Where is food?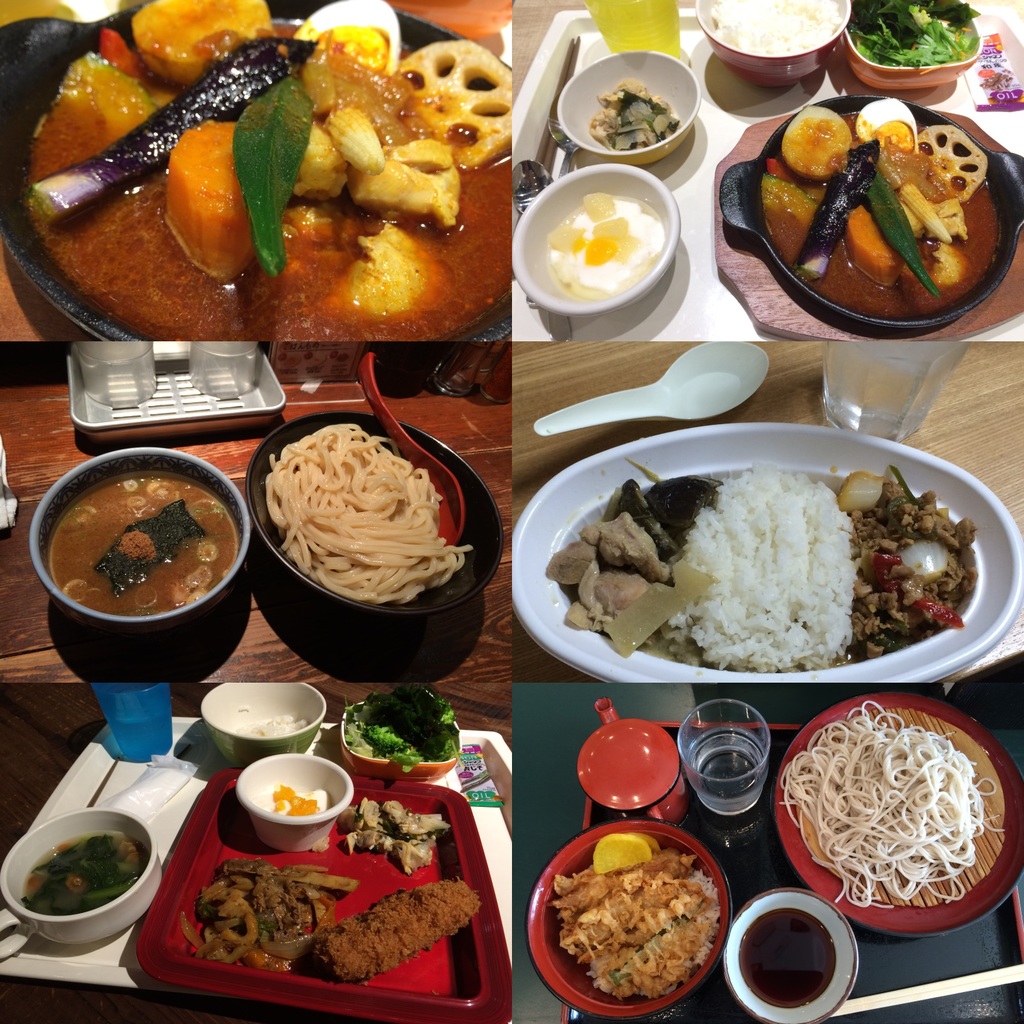
pyautogui.locateOnScreen(257, 417, 474, 610).
